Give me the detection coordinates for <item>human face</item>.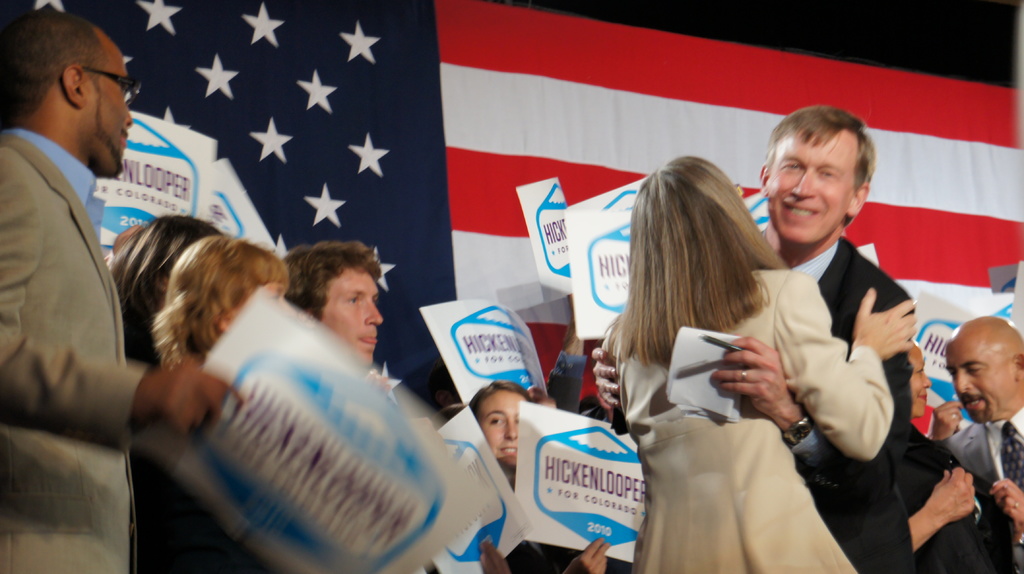
{"x1": 320, "y1": 266, "x2": 380, "y2": 366}.
